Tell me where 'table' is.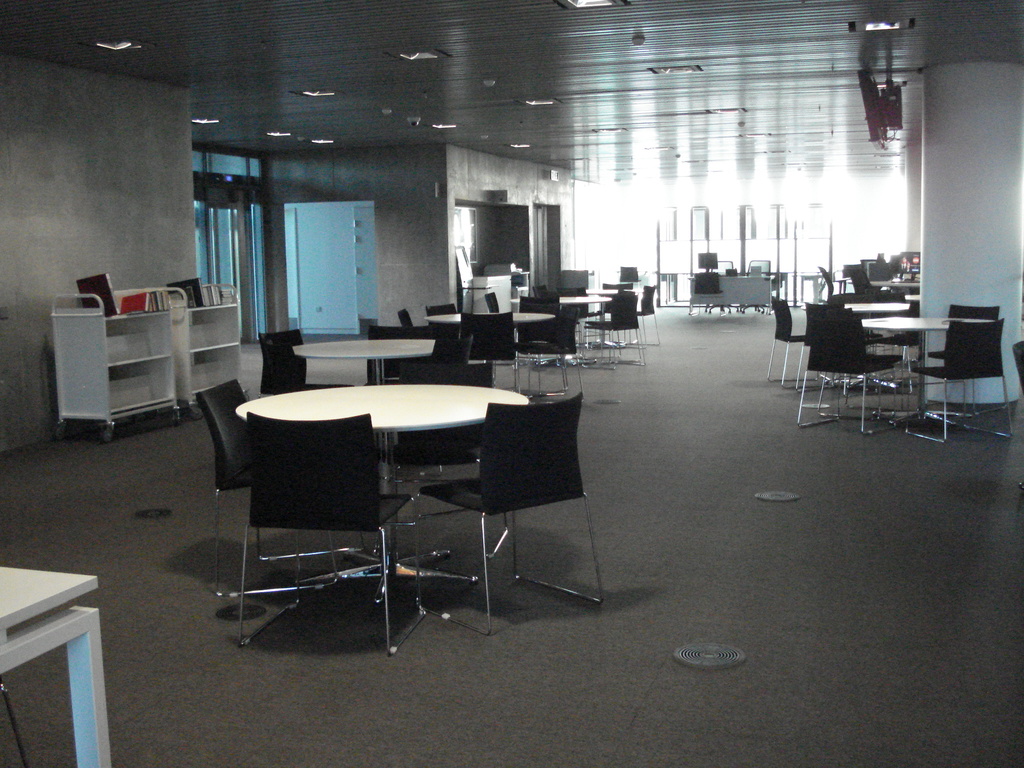
'table' is at [x1=200, y1=370, x2=589, y2=637].
